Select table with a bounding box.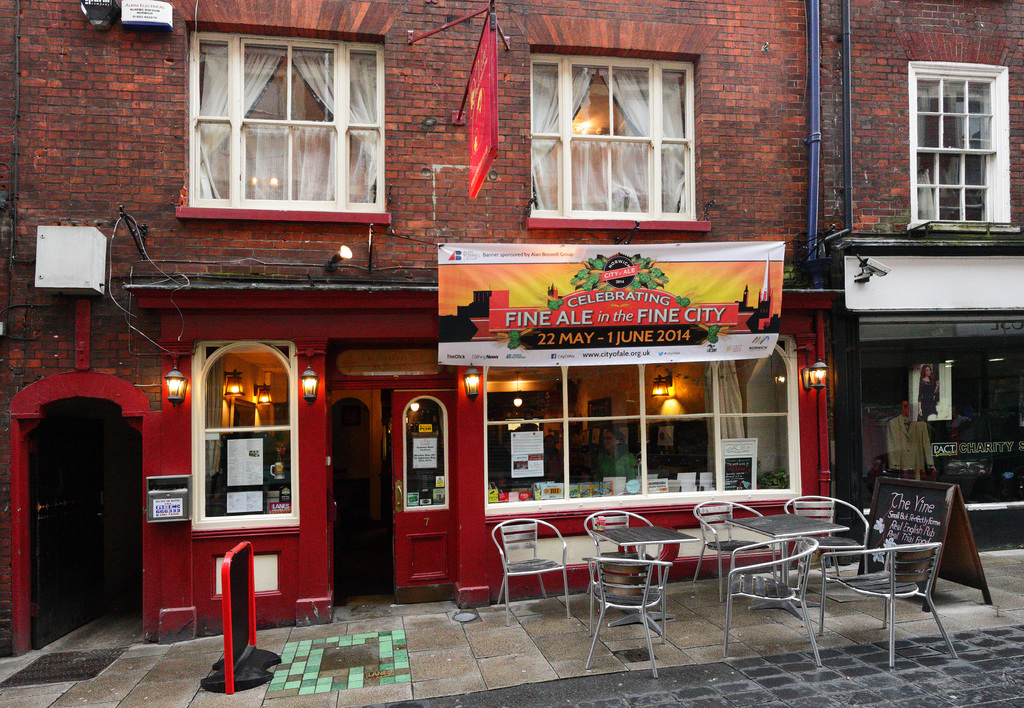
{"x1": 723, "y1": 509, "x2": 845, "y2": 618}.
